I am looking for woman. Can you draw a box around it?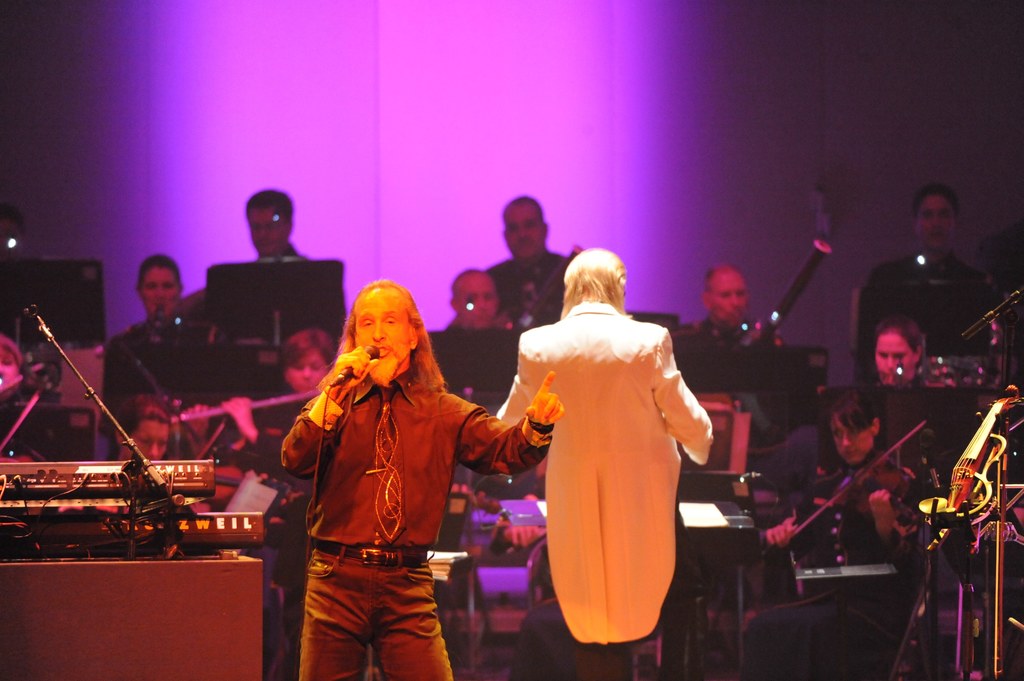
Sure, the bounding box is <bbox>107, 250, 211, 392</bbox>.
